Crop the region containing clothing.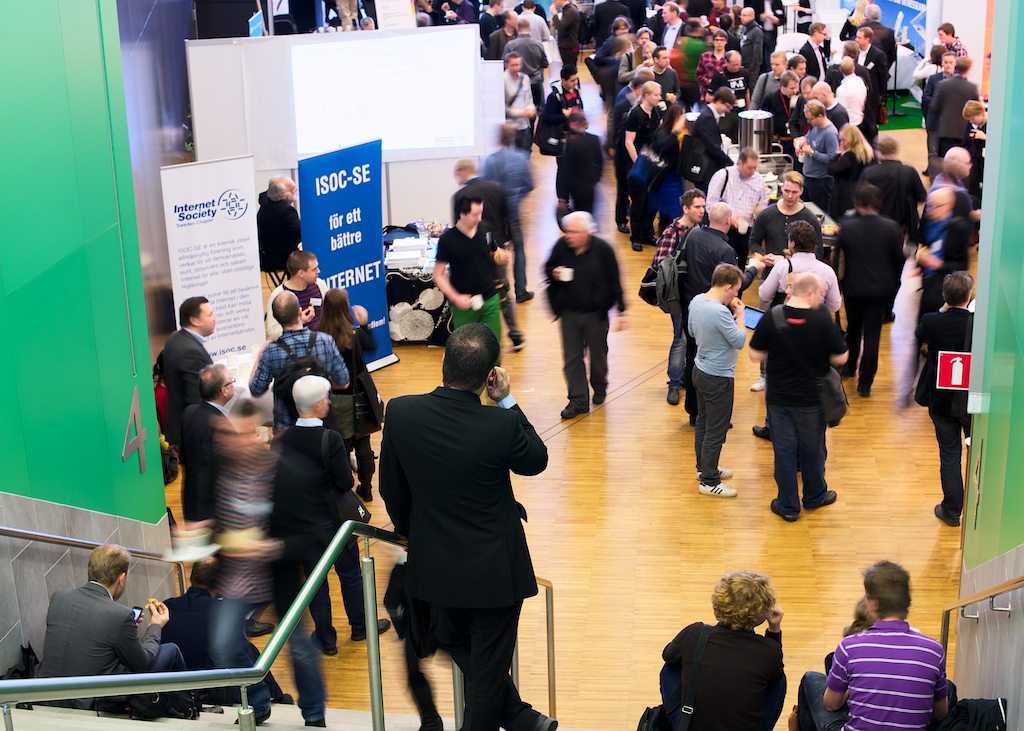
Crop region: region(684, 227, 739, 290).
